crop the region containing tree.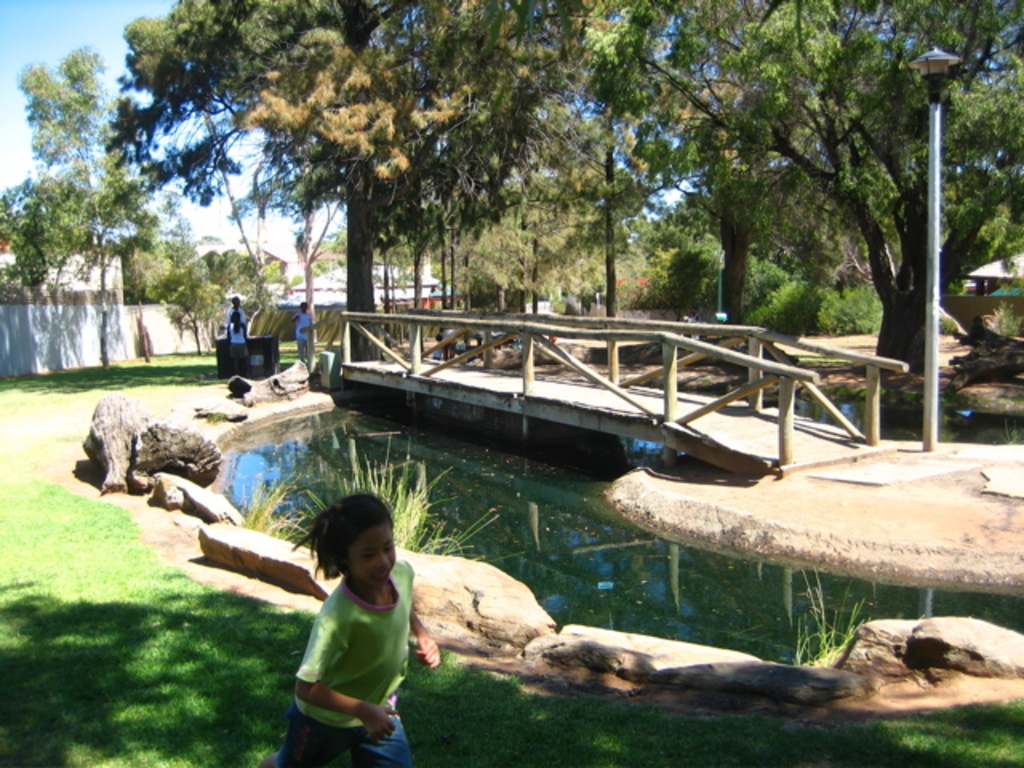
Crop region: left=96, top=0, right=566, bottom=373.
